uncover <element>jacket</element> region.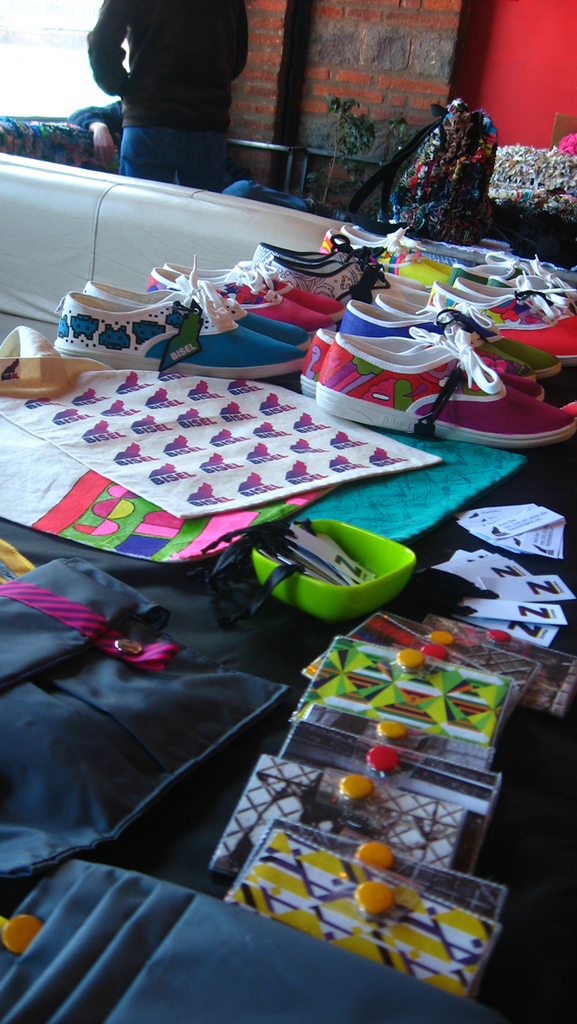
Uncovered: Rect(78, 0, 256, 132).
